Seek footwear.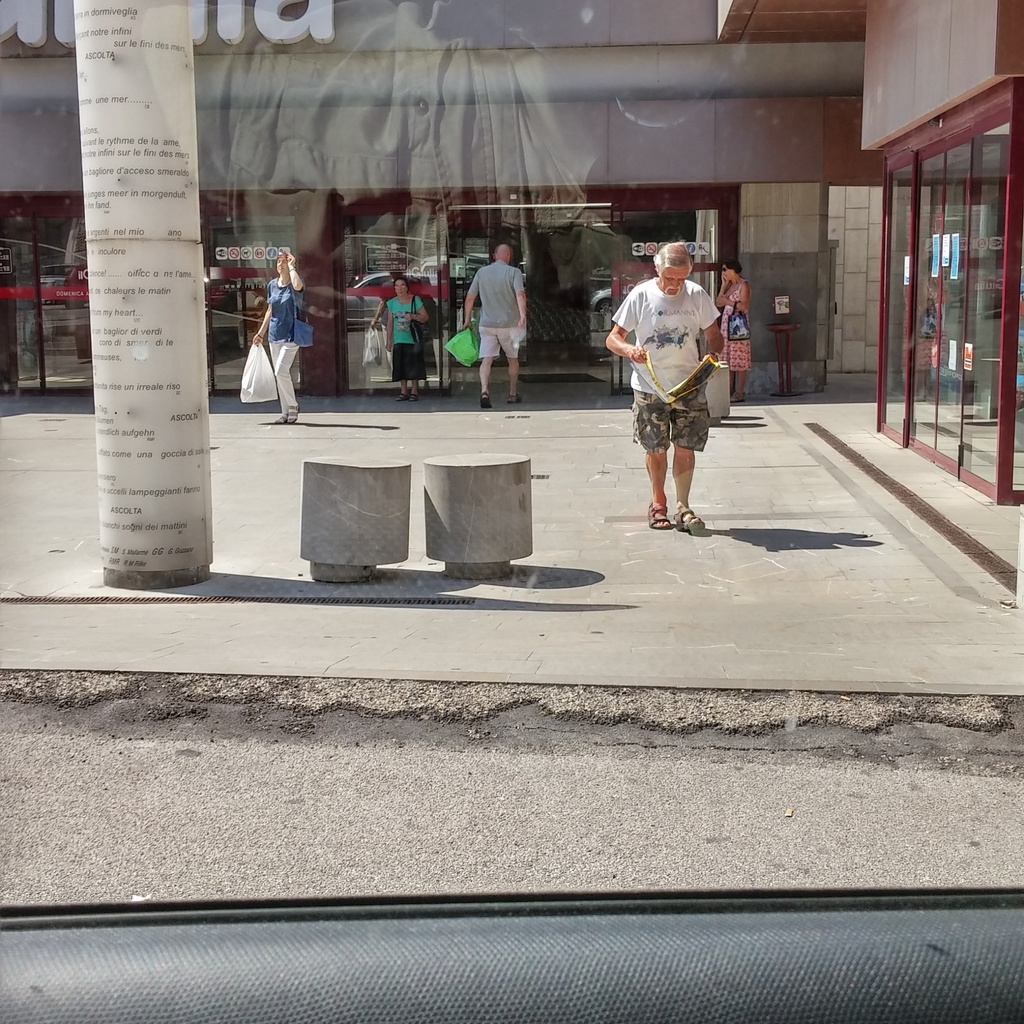
BBox(397, 389, 408, 403).
